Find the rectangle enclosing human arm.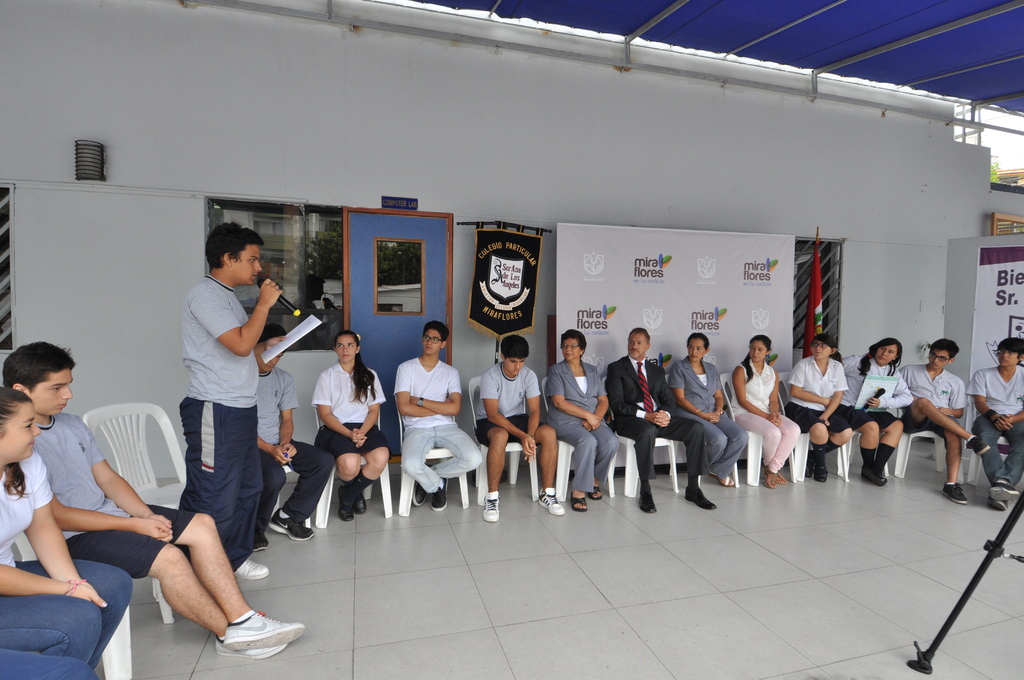
bbox=(837, 355, 854, 376).
